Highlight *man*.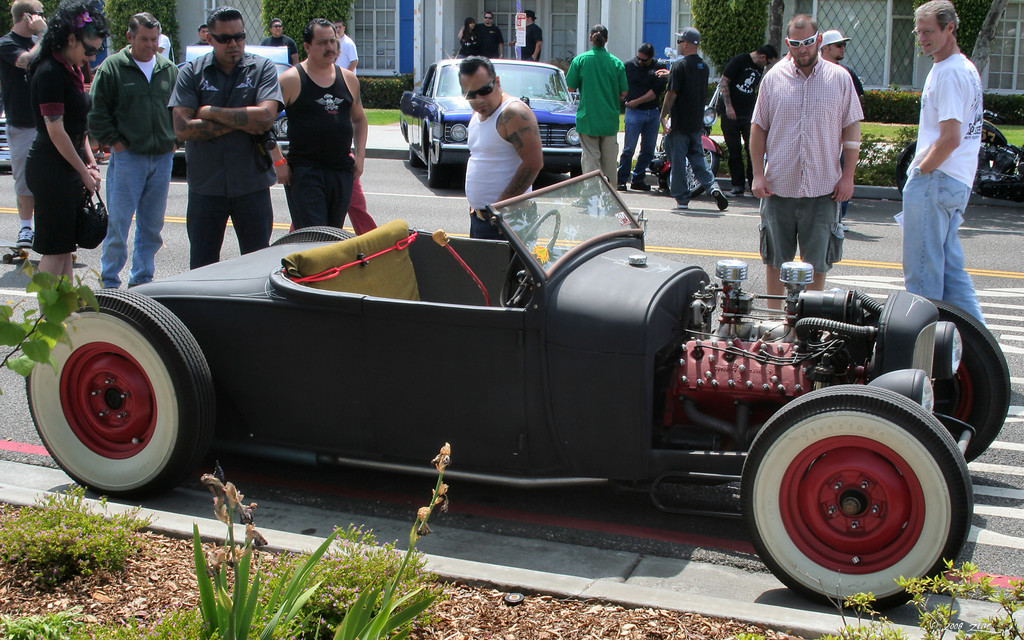
Highlighted region: 744/12/865/316.
